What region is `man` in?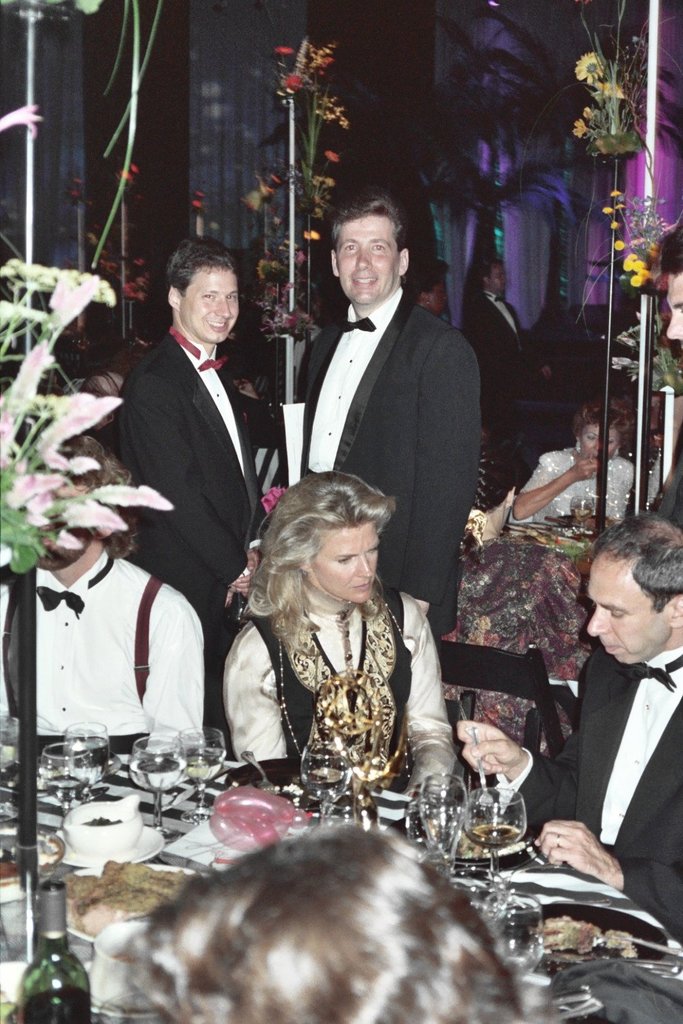
(x1=85, y1=250, x2=296, y2=775).
